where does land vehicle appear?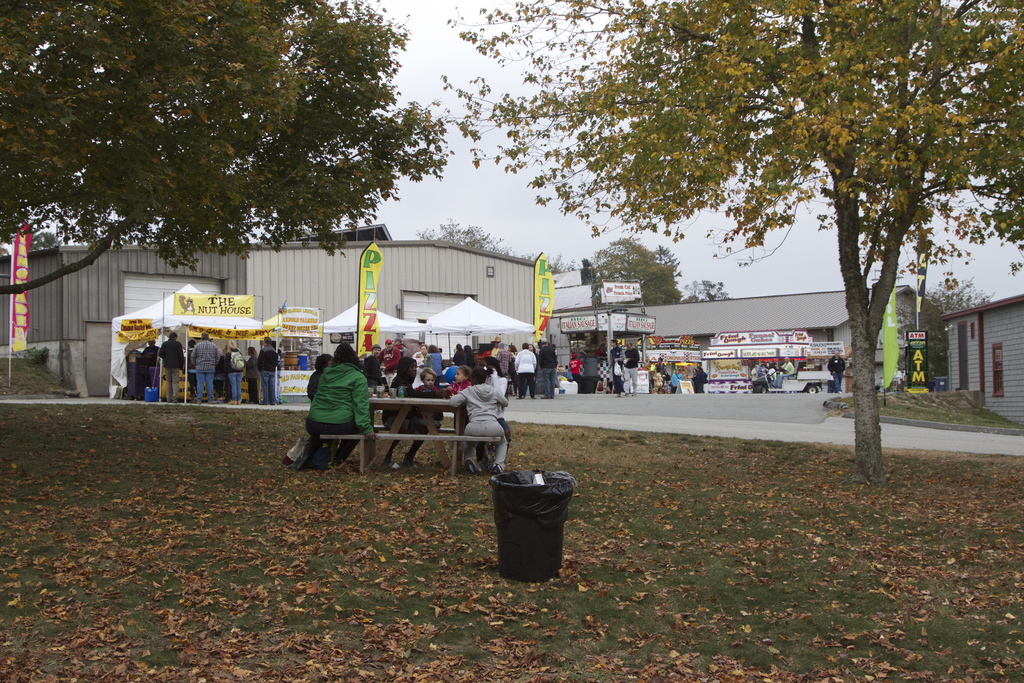
Appears at region(746, 359, 836, 393).
